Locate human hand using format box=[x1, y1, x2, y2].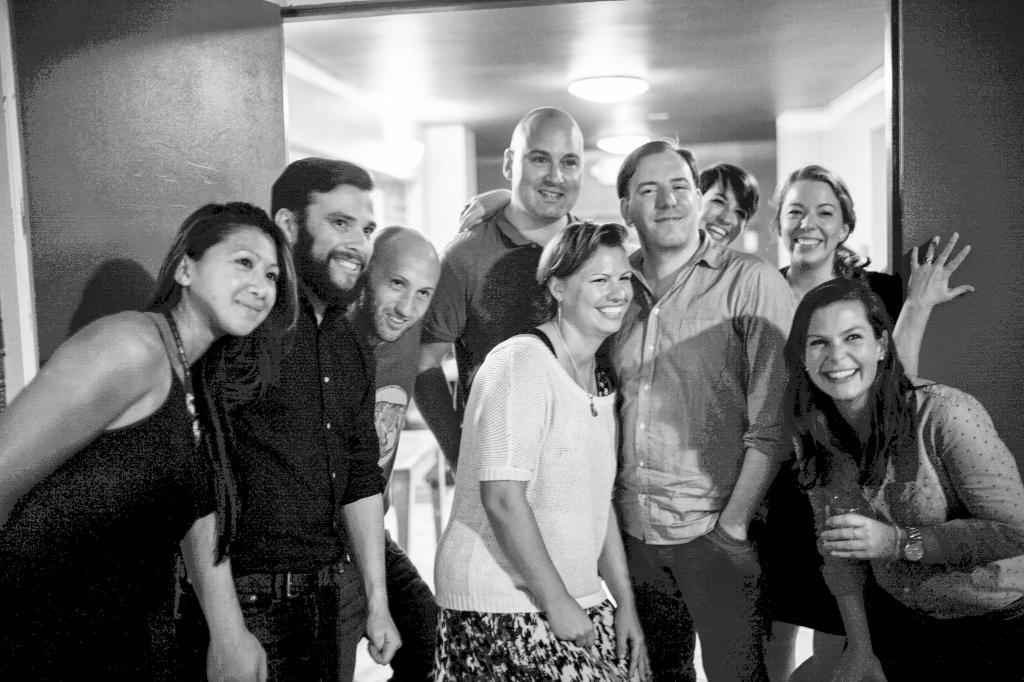
box=[455, 189, 511, 236].
